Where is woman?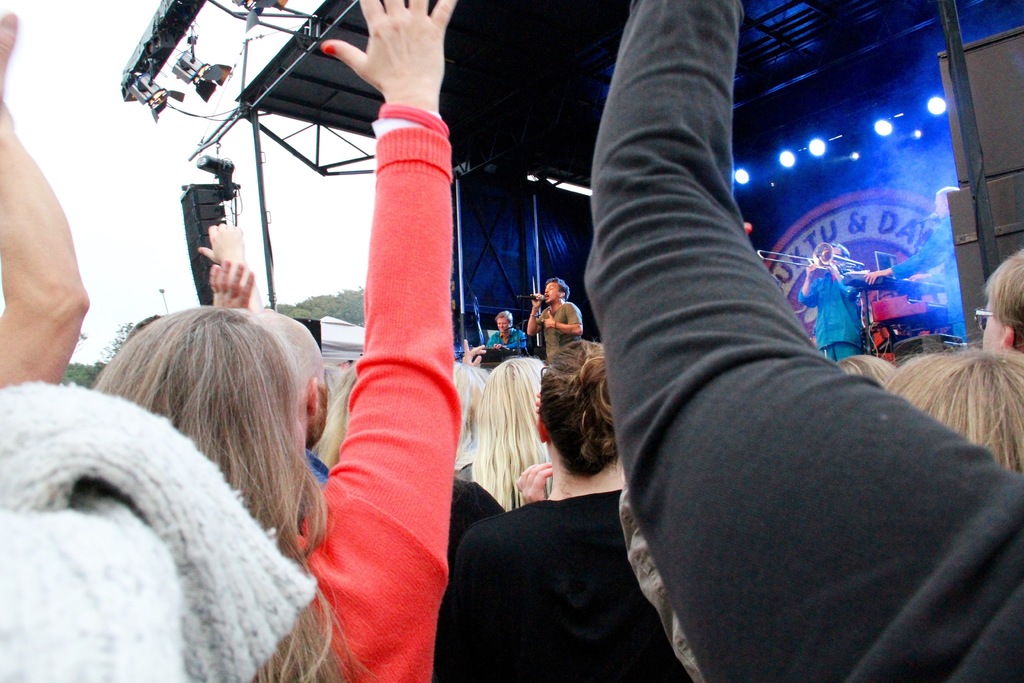
bbox(465, 311, 661, 679).
